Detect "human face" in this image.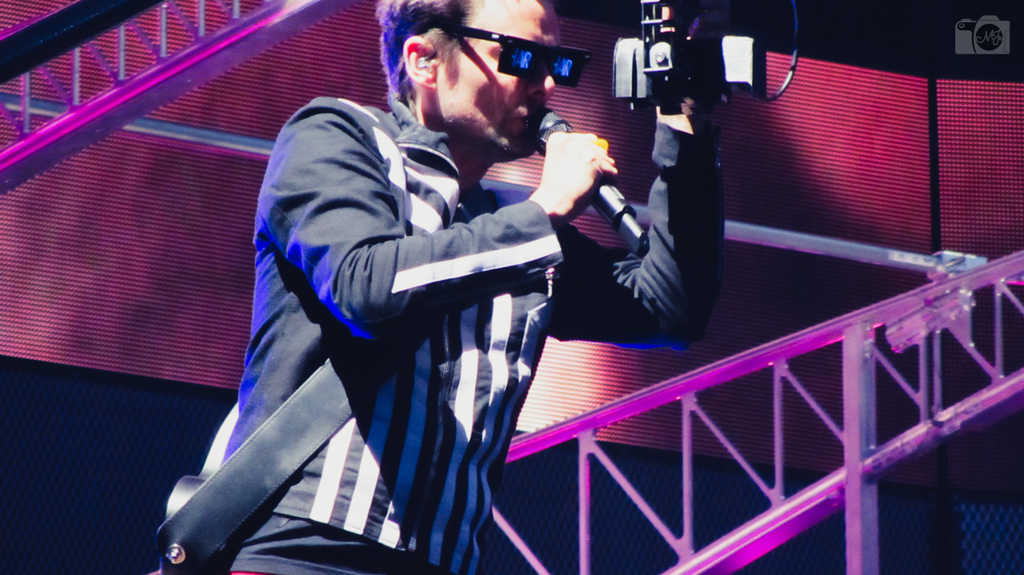
Detection: bbox=[433, 1, 562, 152].
